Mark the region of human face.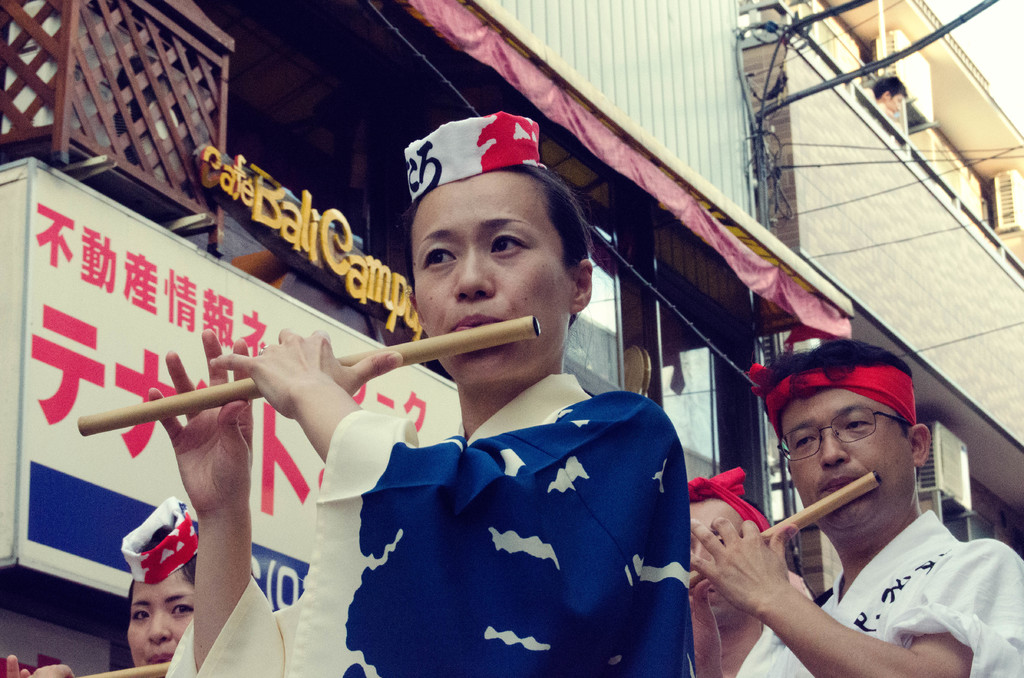
Region: region(779, 392, 910, 524).
